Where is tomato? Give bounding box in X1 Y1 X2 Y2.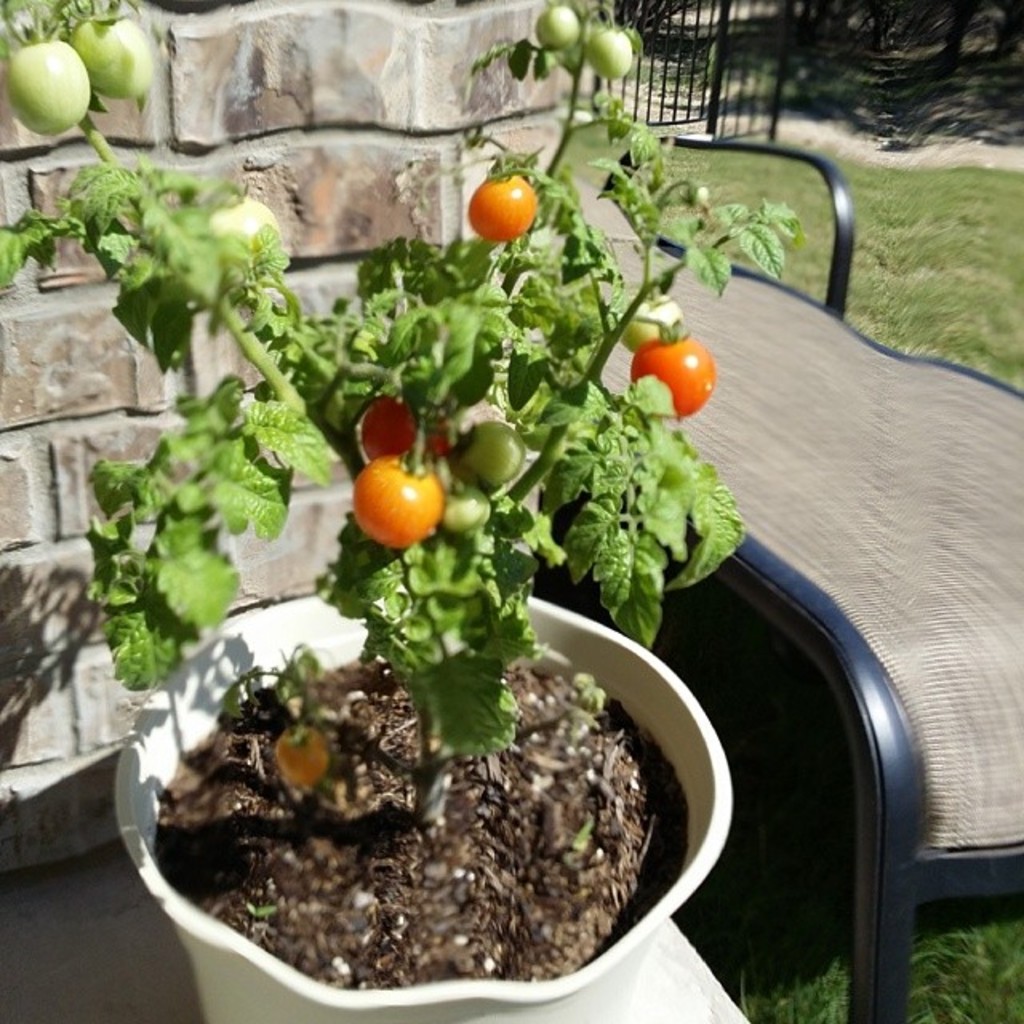
69 14 162 94.
